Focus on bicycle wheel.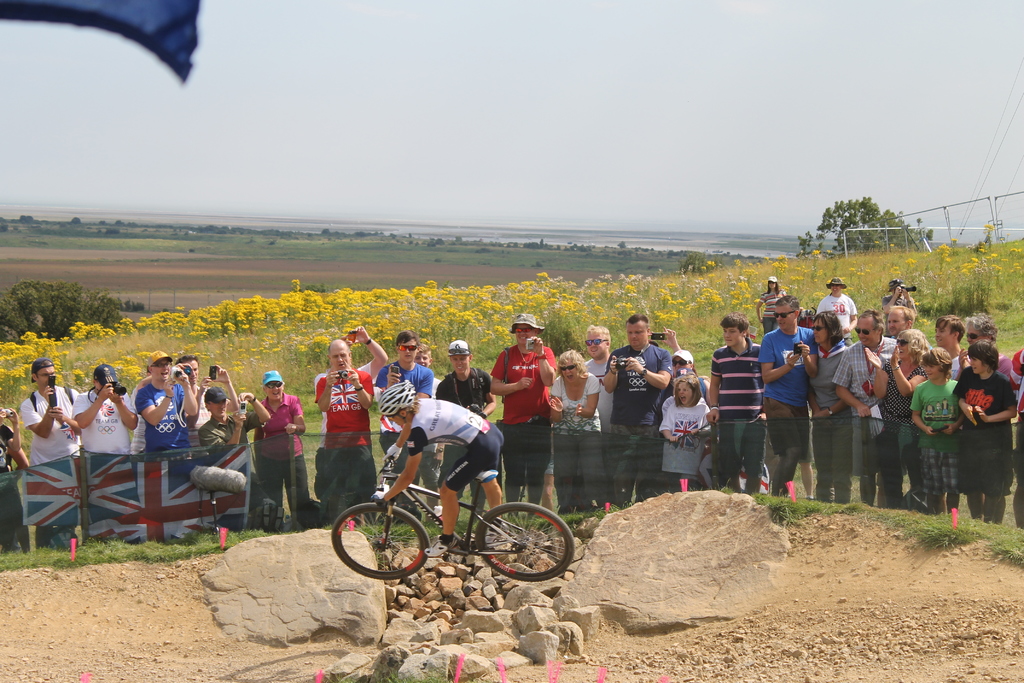
Focused at bbox=[331, 500, 433, 582].
